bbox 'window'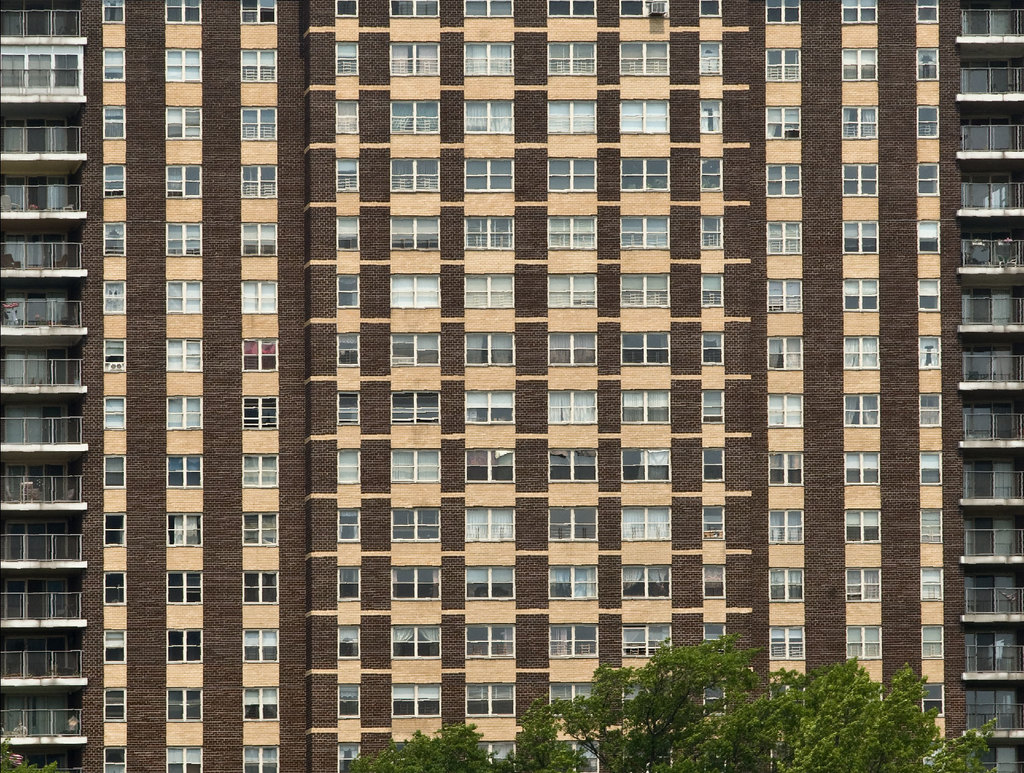
<box>842,335,880,370</box>
